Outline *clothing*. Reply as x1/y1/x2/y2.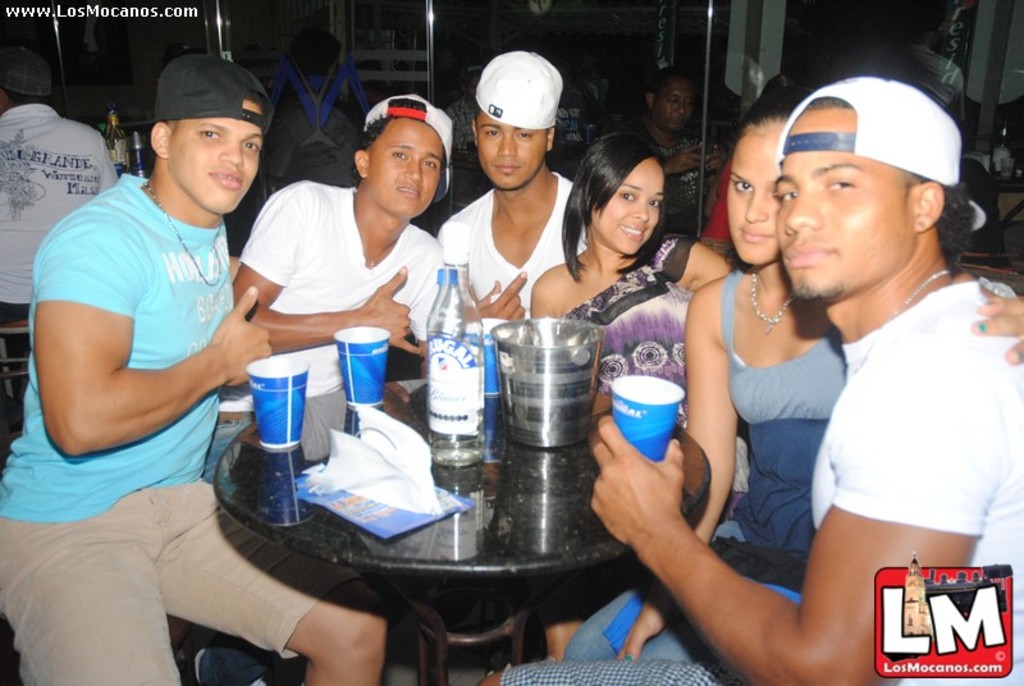
0/170/241/530.
